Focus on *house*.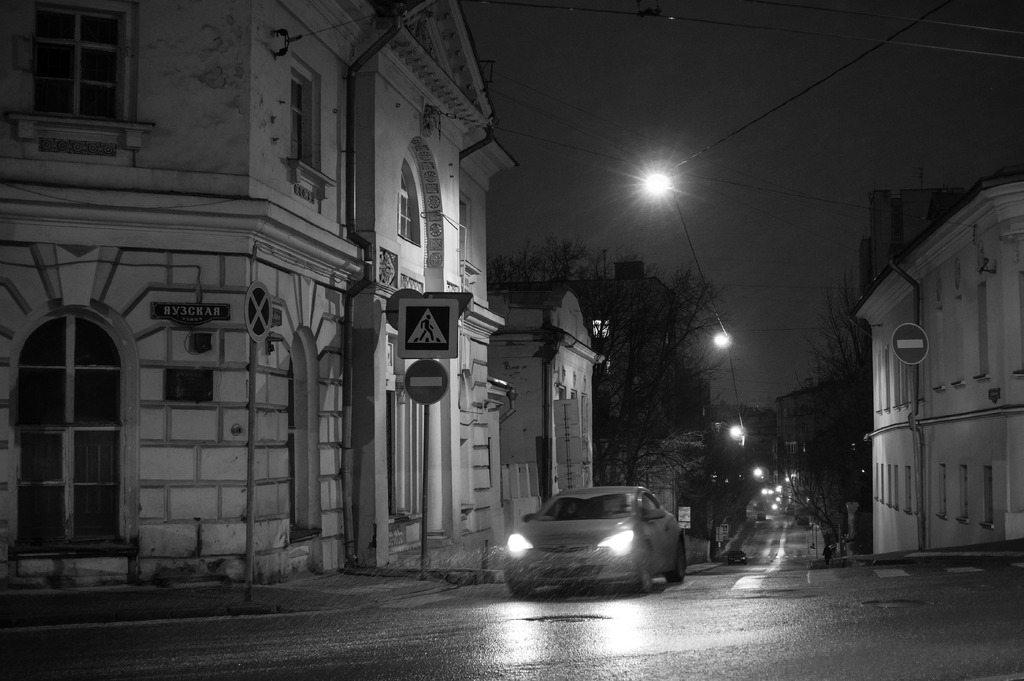
Focused at select_region(0, 0, 513, 595).
